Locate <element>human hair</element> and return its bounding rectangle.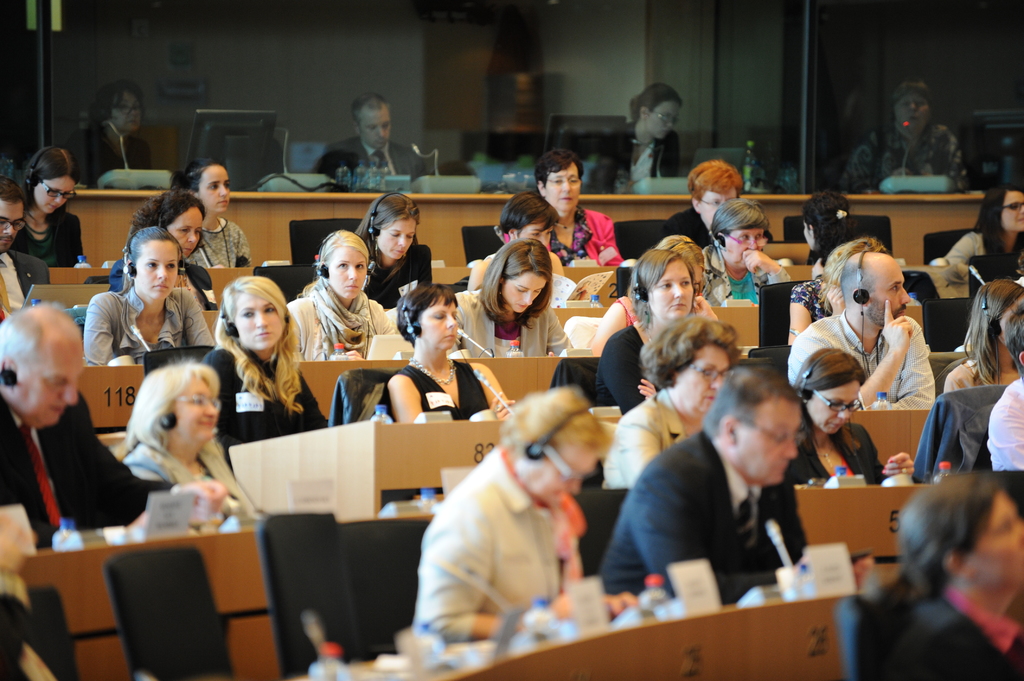
x1=0 y1=307 x2=45 y2=356.
